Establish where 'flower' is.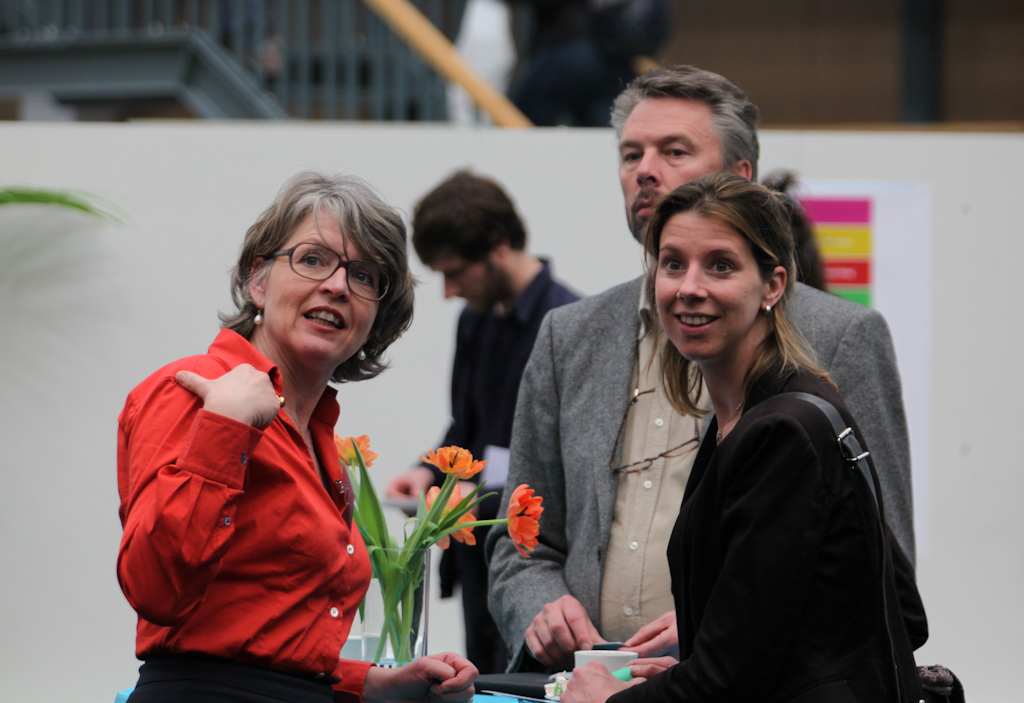
Established at pyautogui.locateOnScreen(332, 433, 378, 468).
